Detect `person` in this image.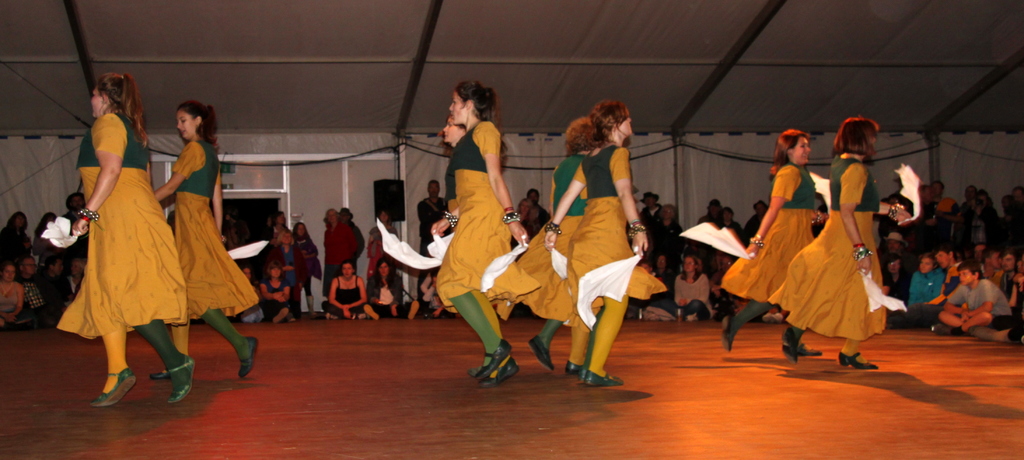
Detection: (0, 256, 28, 340).
